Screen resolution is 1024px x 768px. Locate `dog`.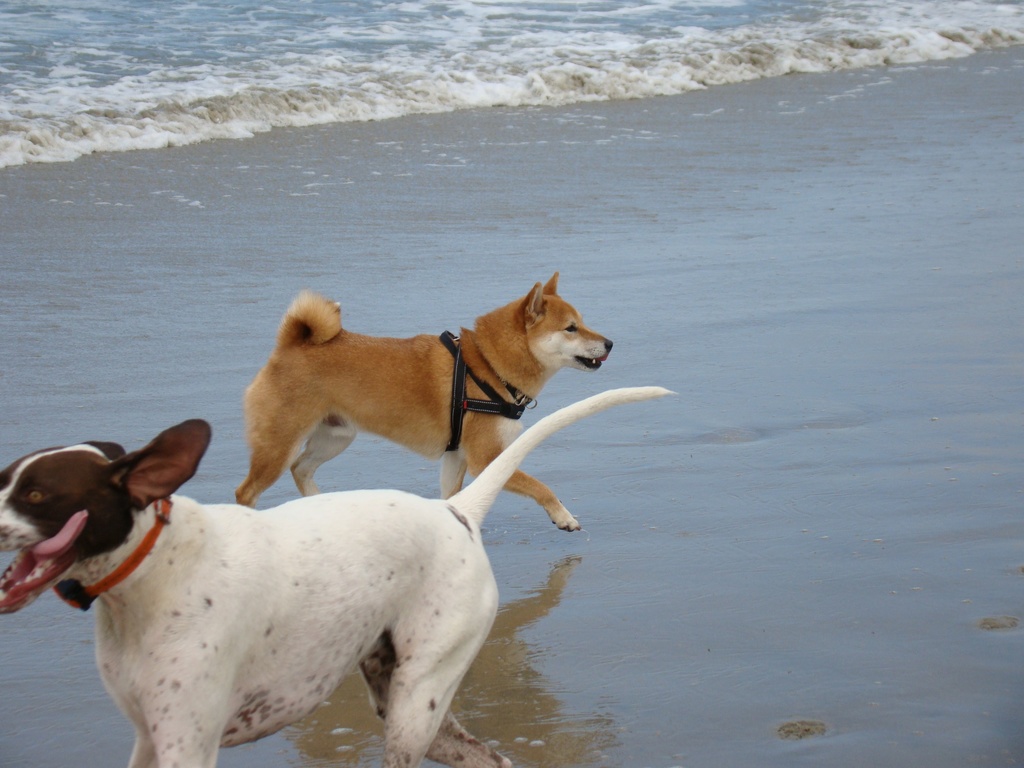
(x1=0, y1=383, x2=678, y2=767).
